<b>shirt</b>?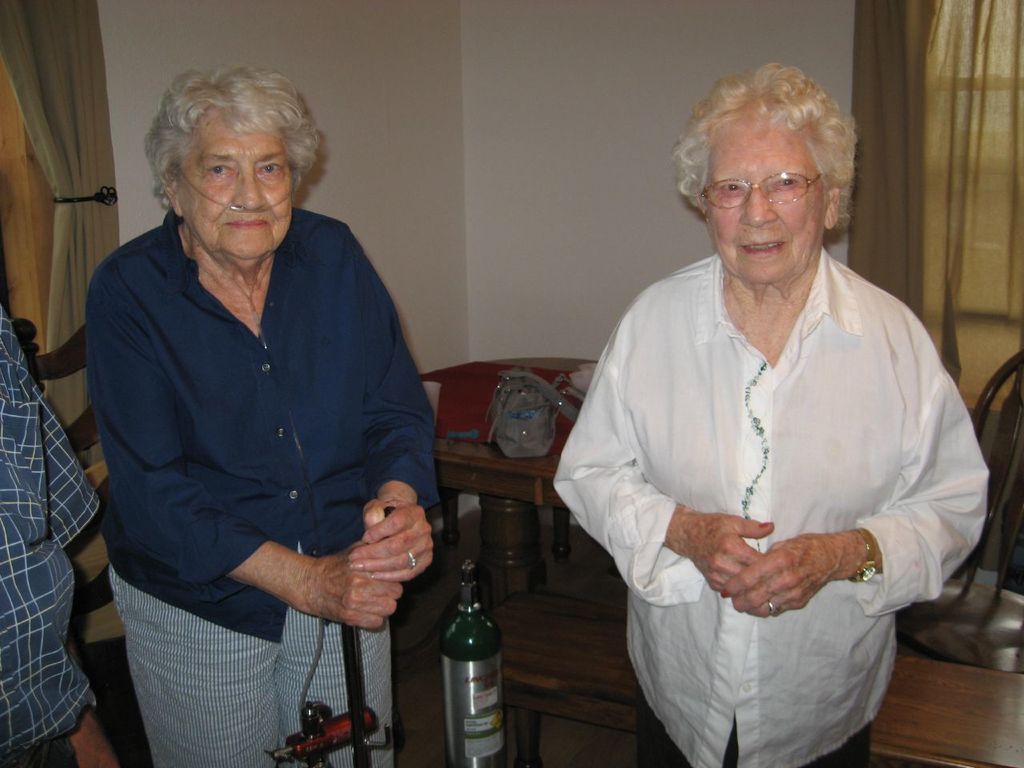
83,205,447,644
